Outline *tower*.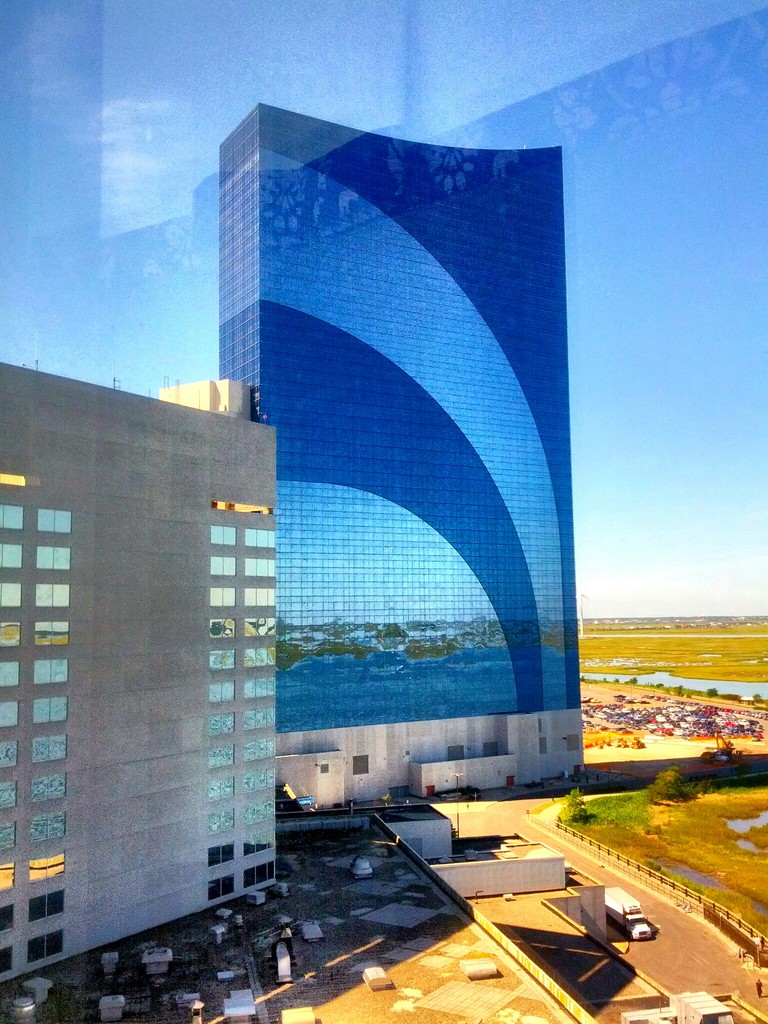
Outline: locate(215, 106, 591, 819).
